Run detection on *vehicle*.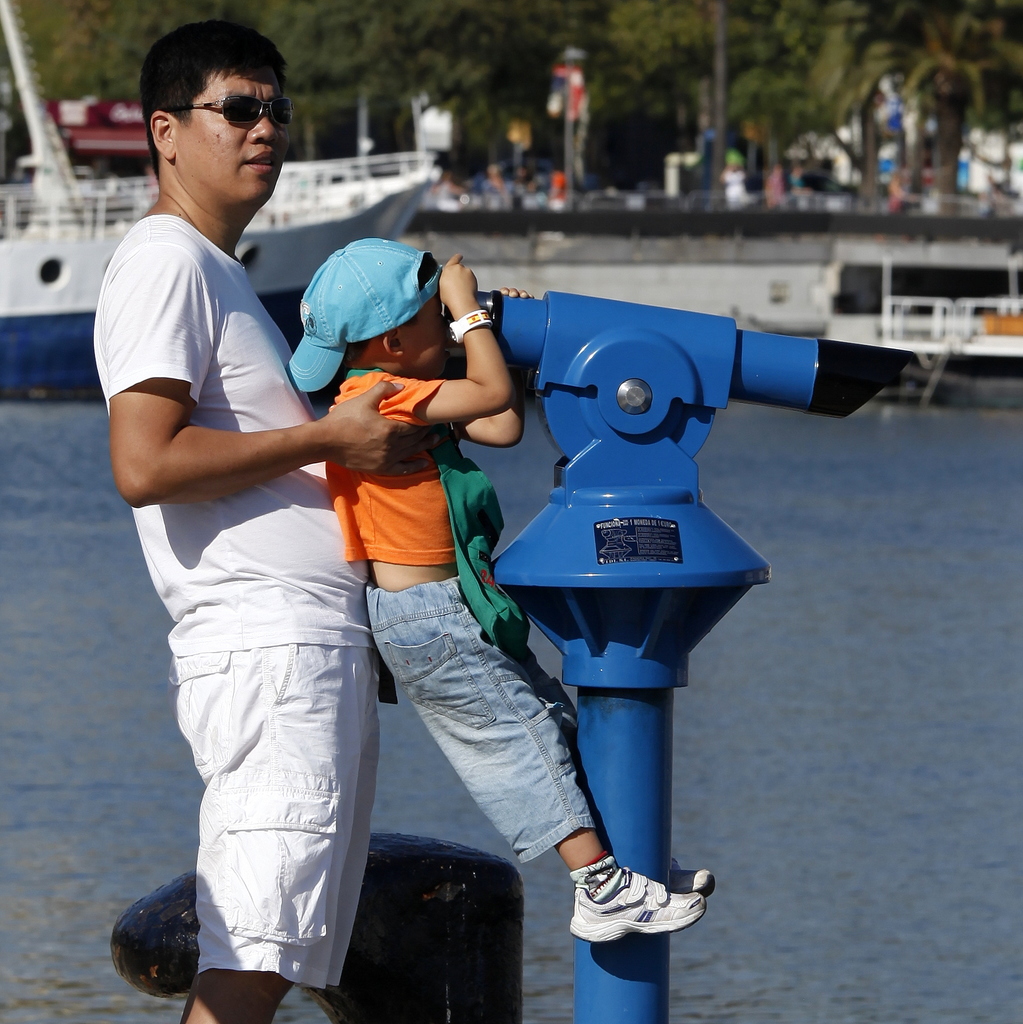
Result: (814,290,1022,386).
